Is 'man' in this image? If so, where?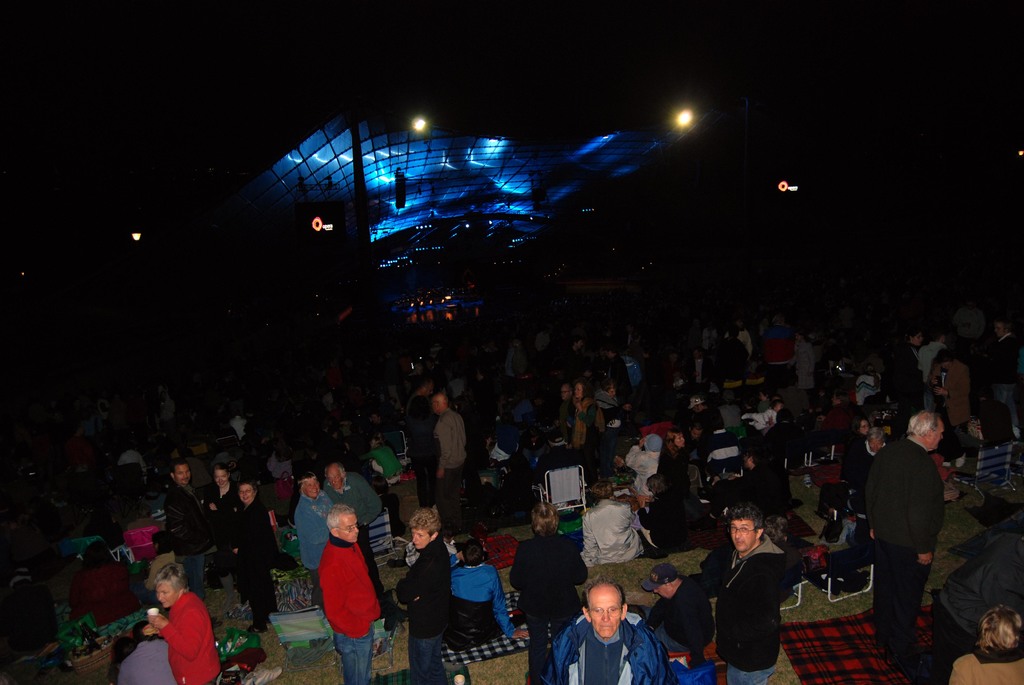
Yes, at 991:318:1023:434.
